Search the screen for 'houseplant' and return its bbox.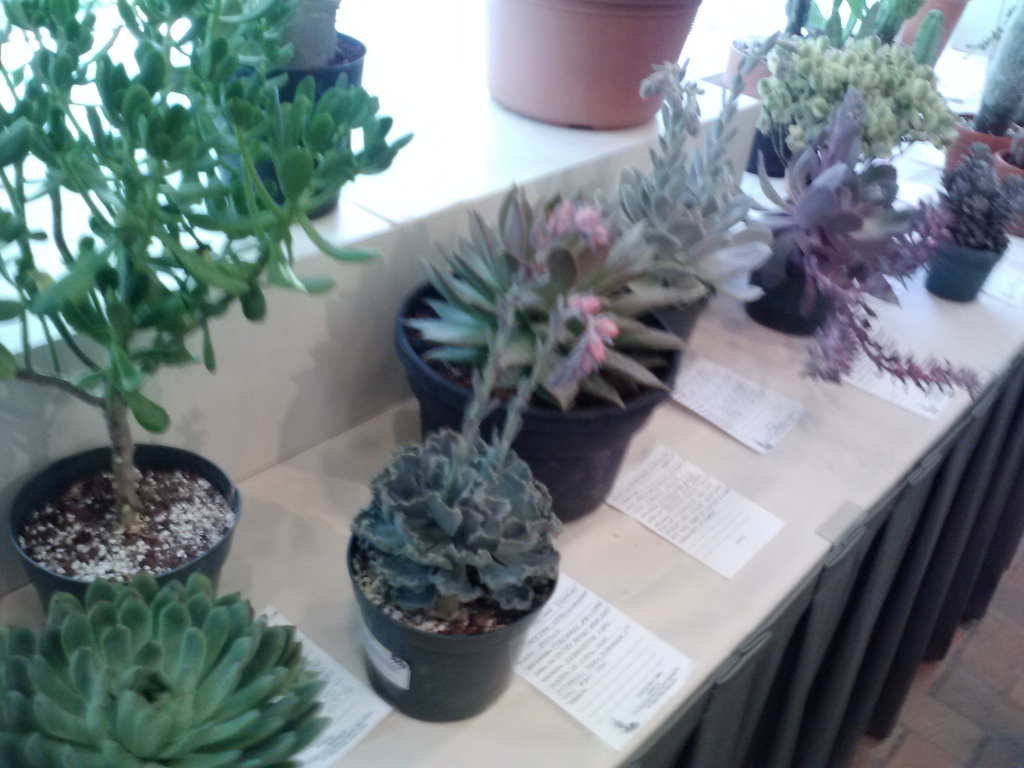
Found: pyautogui.locateOnScreen(746, 141, 996, 399).
